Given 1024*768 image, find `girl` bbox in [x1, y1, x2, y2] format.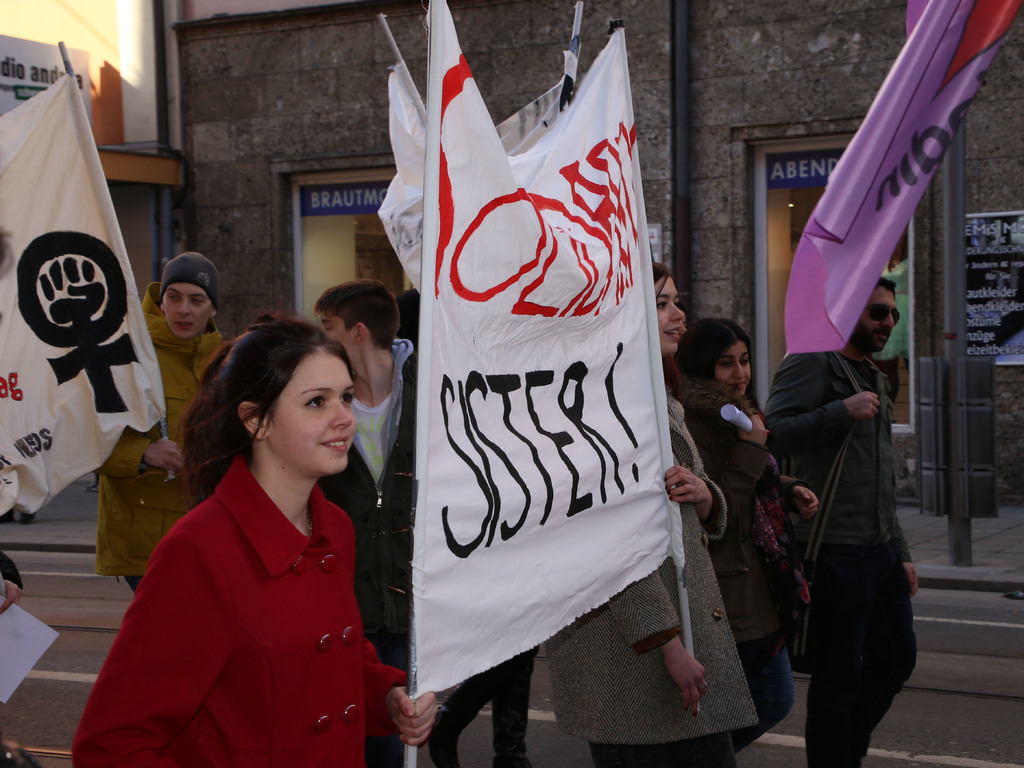
[543, 259, 740, 767].
